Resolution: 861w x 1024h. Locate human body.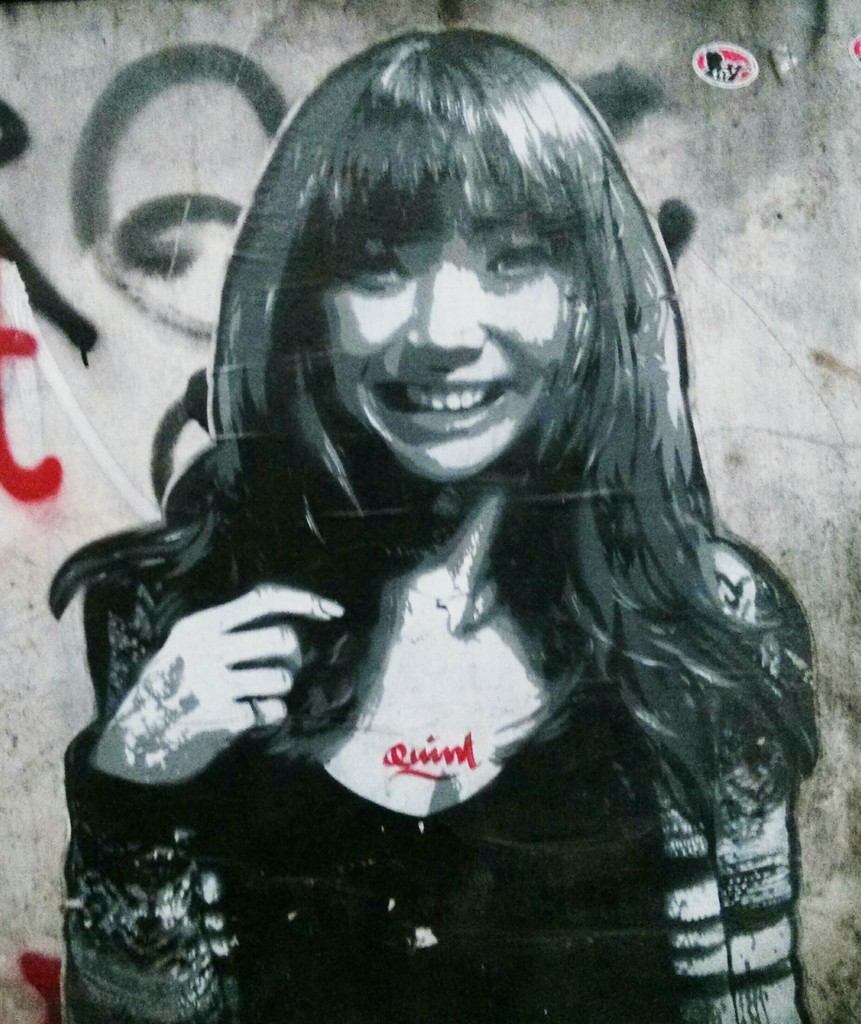
box=[62, 31, 835, 945].
